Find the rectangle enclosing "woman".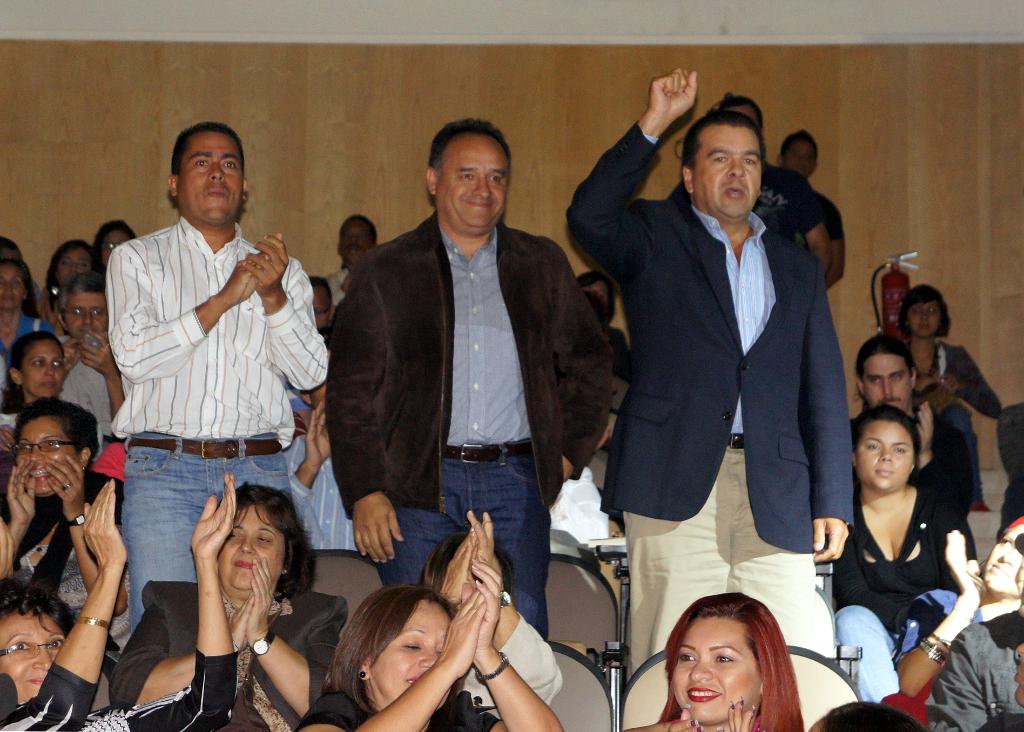
crop(0, 470, 240, 731).
